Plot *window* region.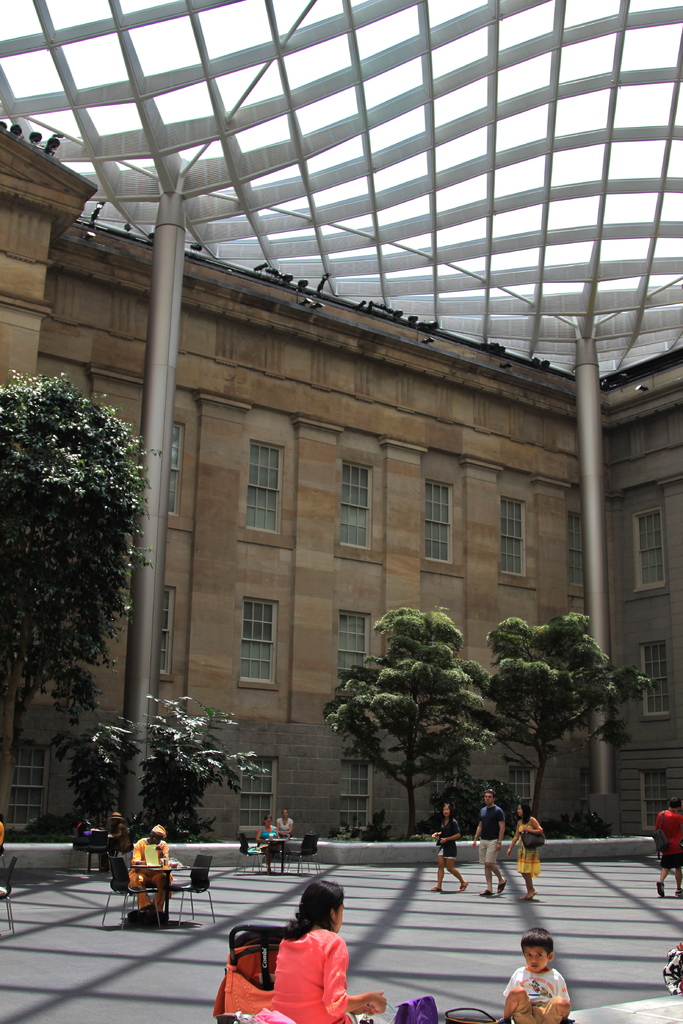
Plotted at (left=637, top=642, right=666, bottom=717).
